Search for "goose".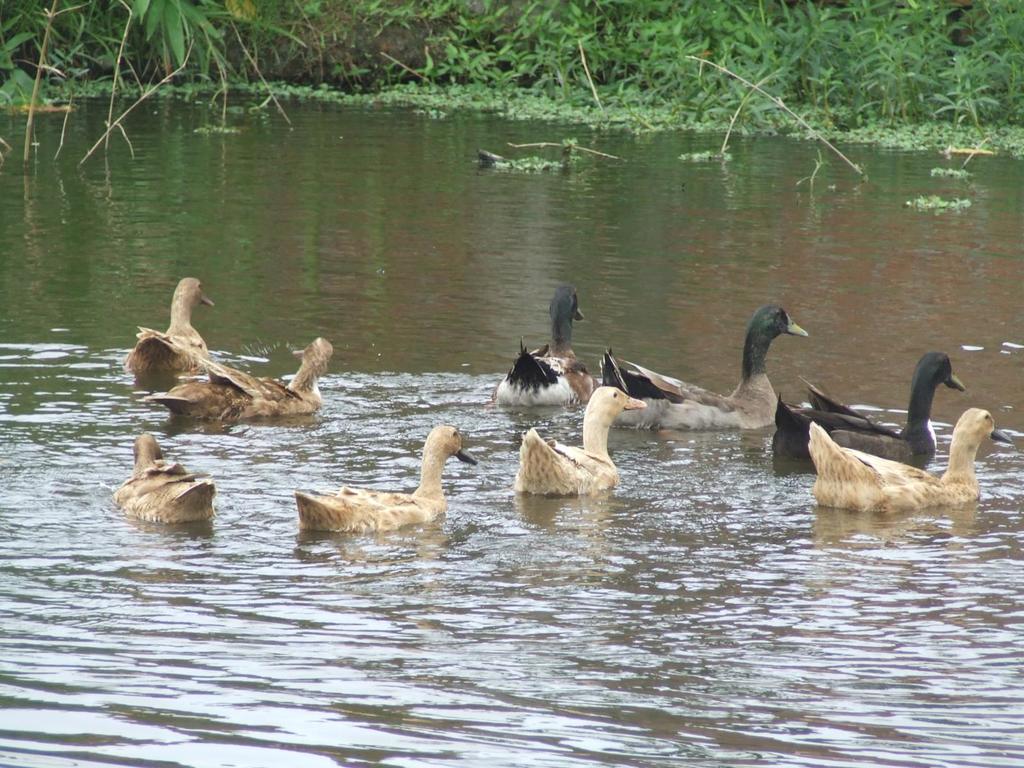
Found at <region>138, 336, 330, 427</region>.
